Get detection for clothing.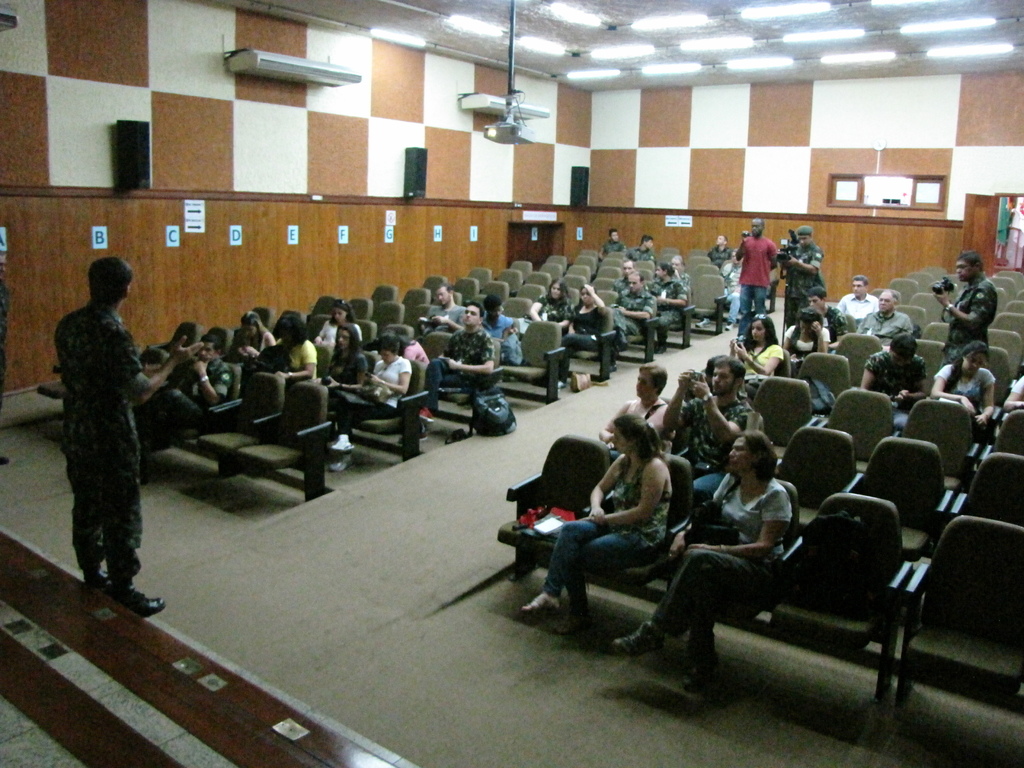
Detection: x1=729 y1=230 x2=774 y2=315.
